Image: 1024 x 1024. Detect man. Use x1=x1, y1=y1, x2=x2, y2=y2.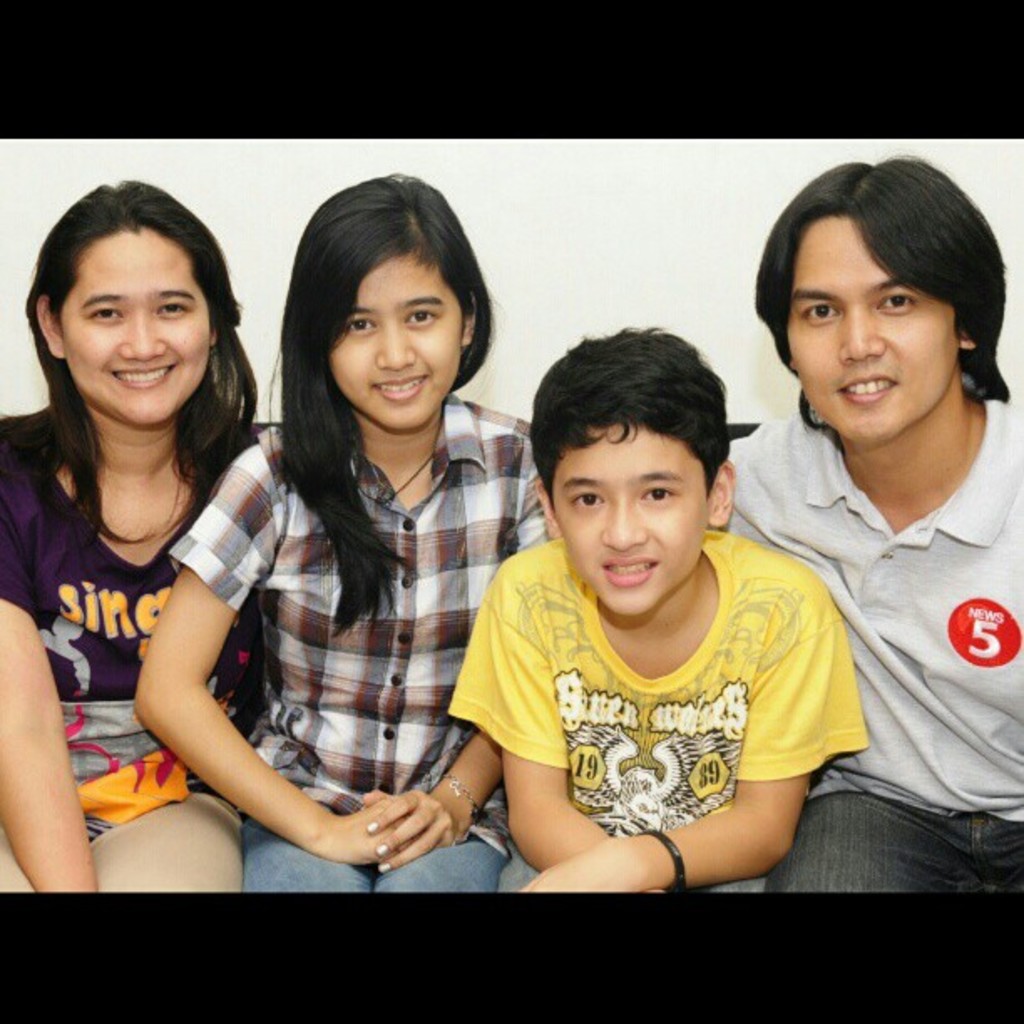
x1=743, y1=154, x2=1023, y2=922.
